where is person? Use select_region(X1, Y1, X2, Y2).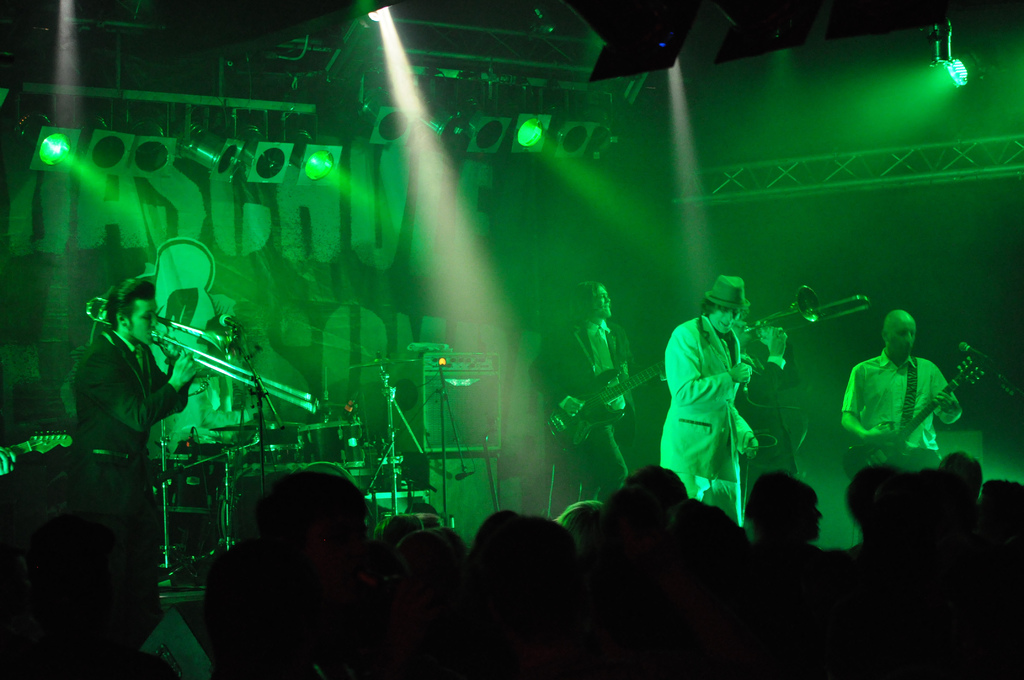
select_region(728, 317, 801, 489).
